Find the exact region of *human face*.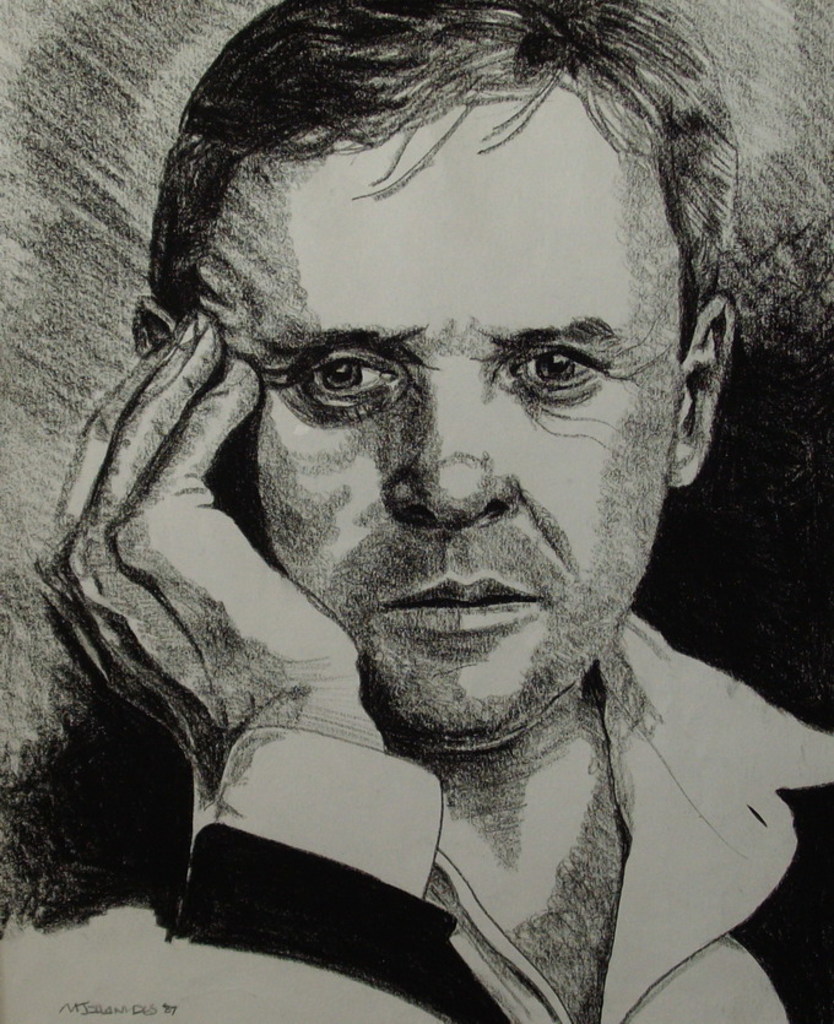
Exact region: (195,85,688,737).
